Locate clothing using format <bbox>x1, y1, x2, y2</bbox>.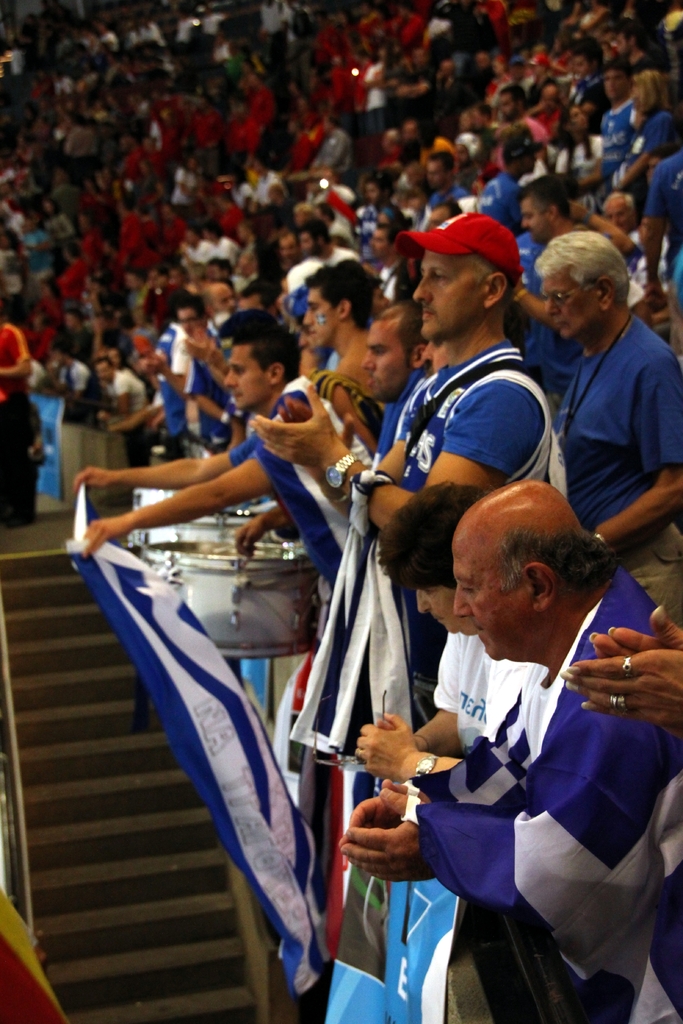
<bbox>583, 92, 657, 190</bbox>.
